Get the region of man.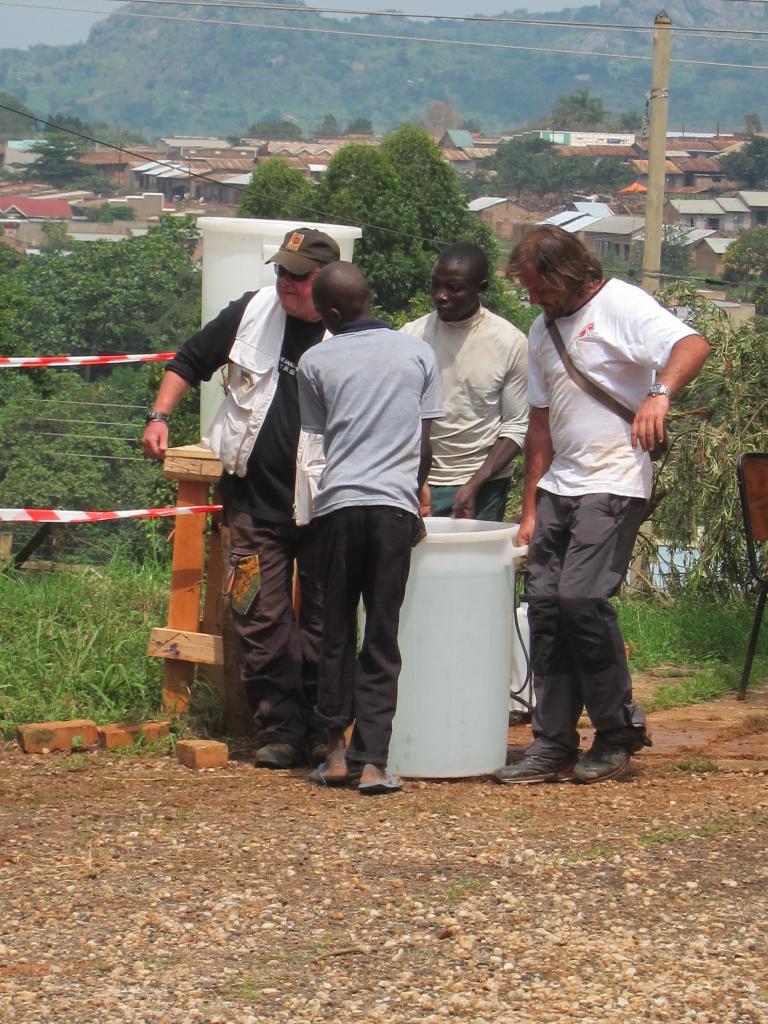
left=508, top=193, right=689, bottom=805.
